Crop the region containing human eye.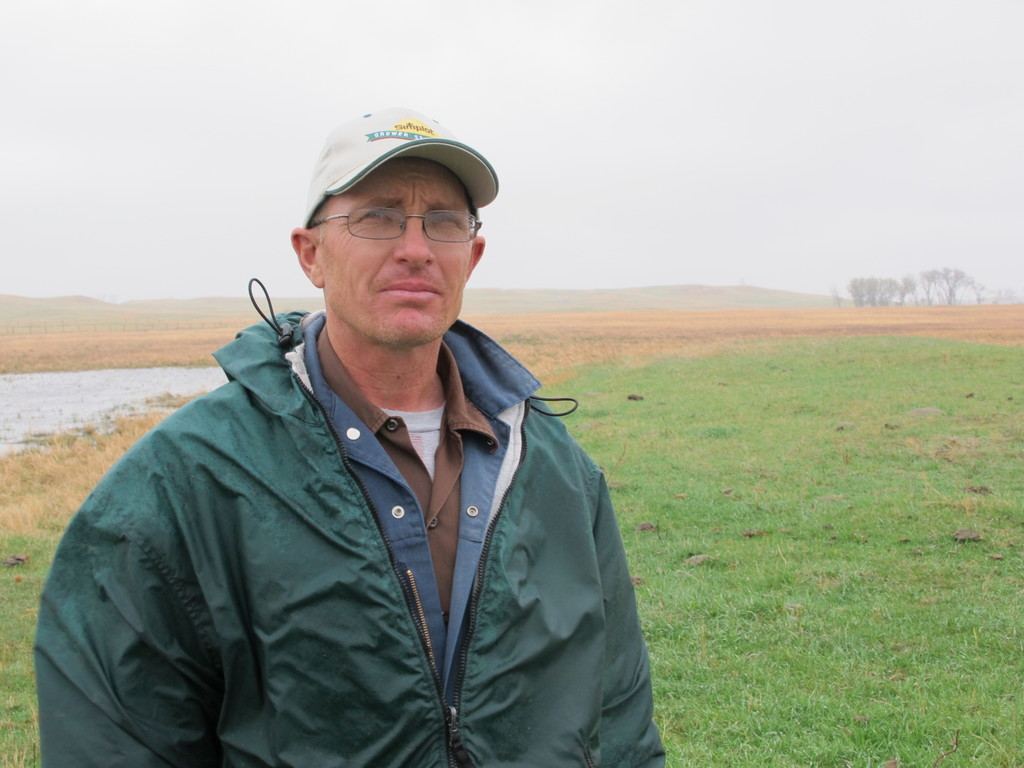
Crop region: left=430, top=212, right=458, bottom=228.
